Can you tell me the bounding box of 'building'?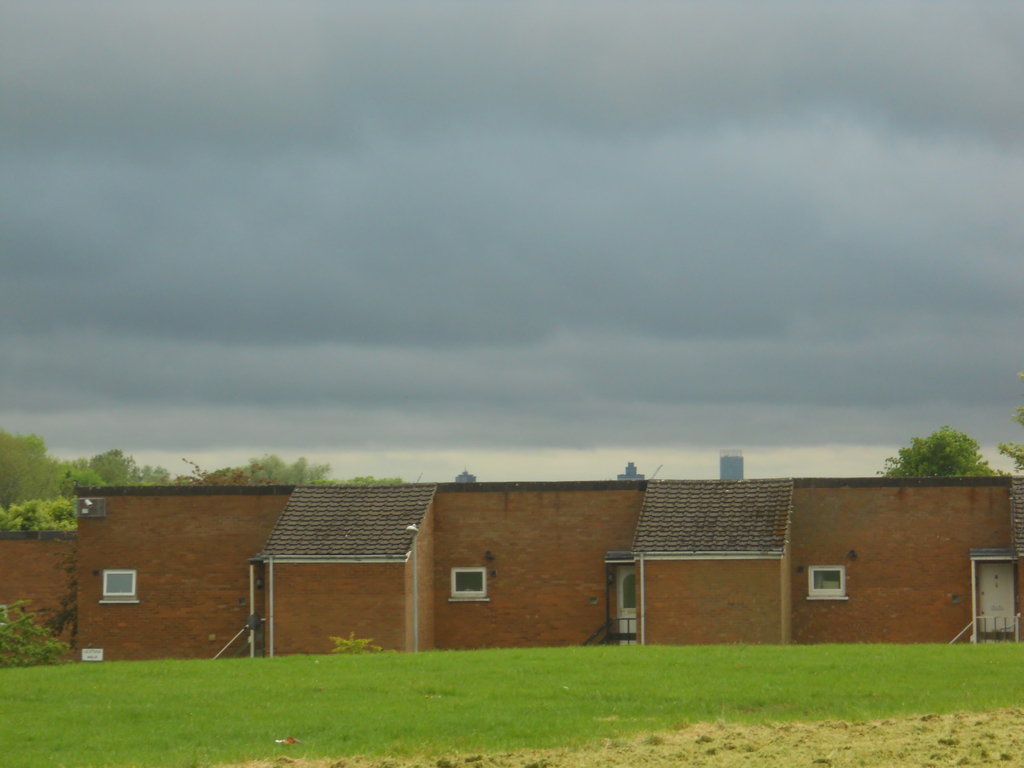
x1=0 y1=475 x2=1023 y2=672.
